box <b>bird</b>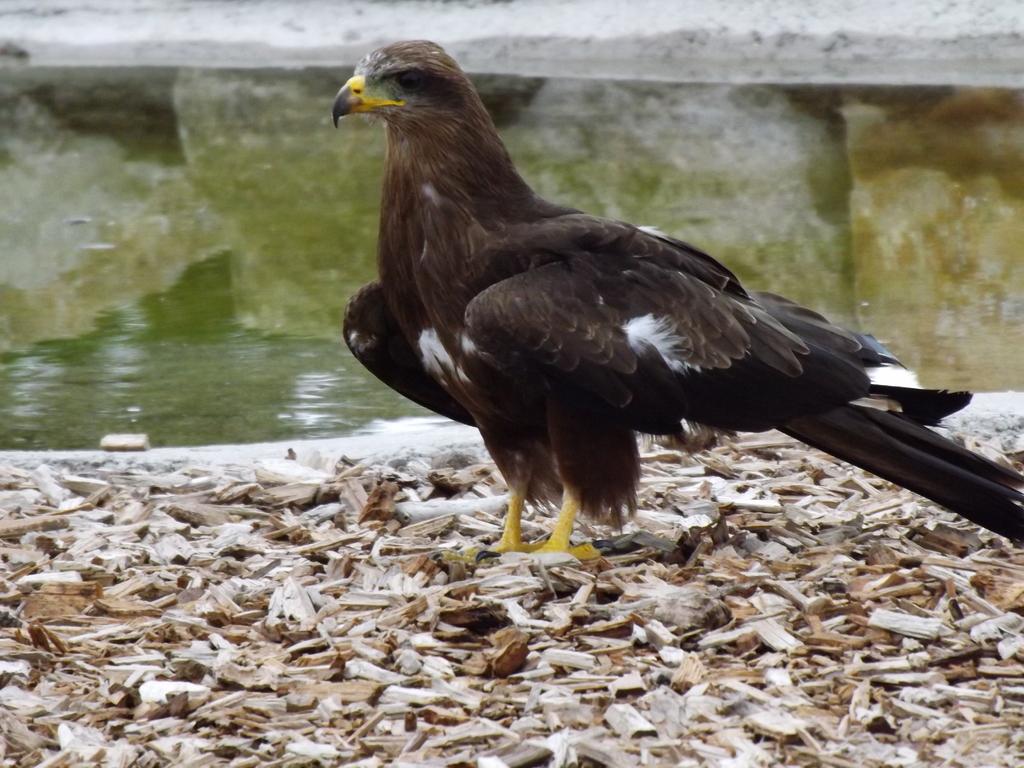
l=334, t=51, r=869, b=565
